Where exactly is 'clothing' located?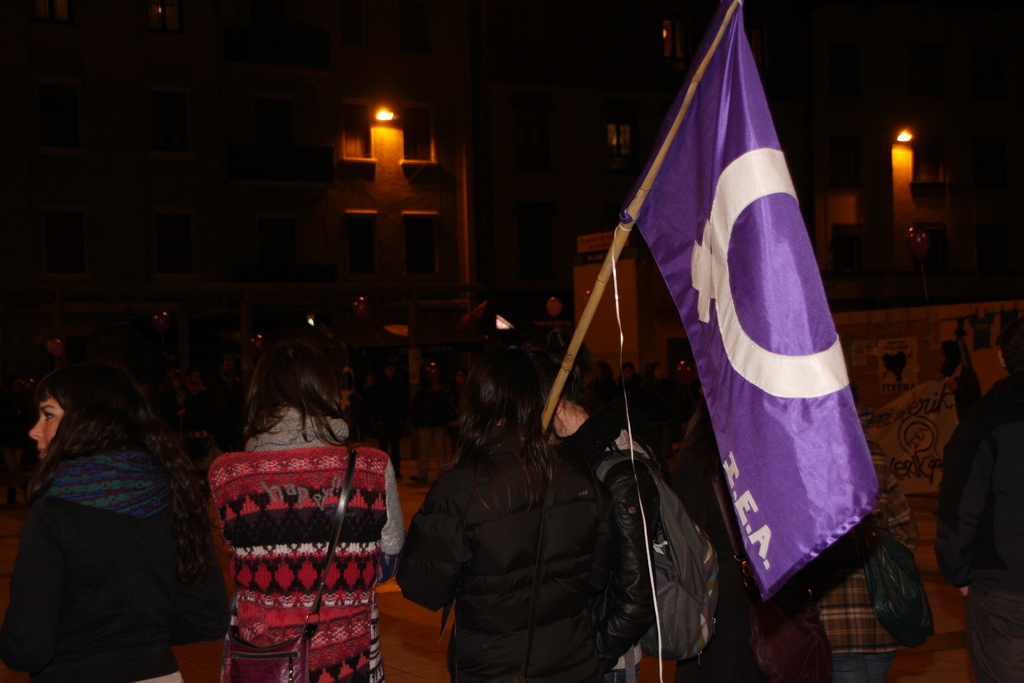
Its bounding box is select_region(0, 452, 217, 682).
